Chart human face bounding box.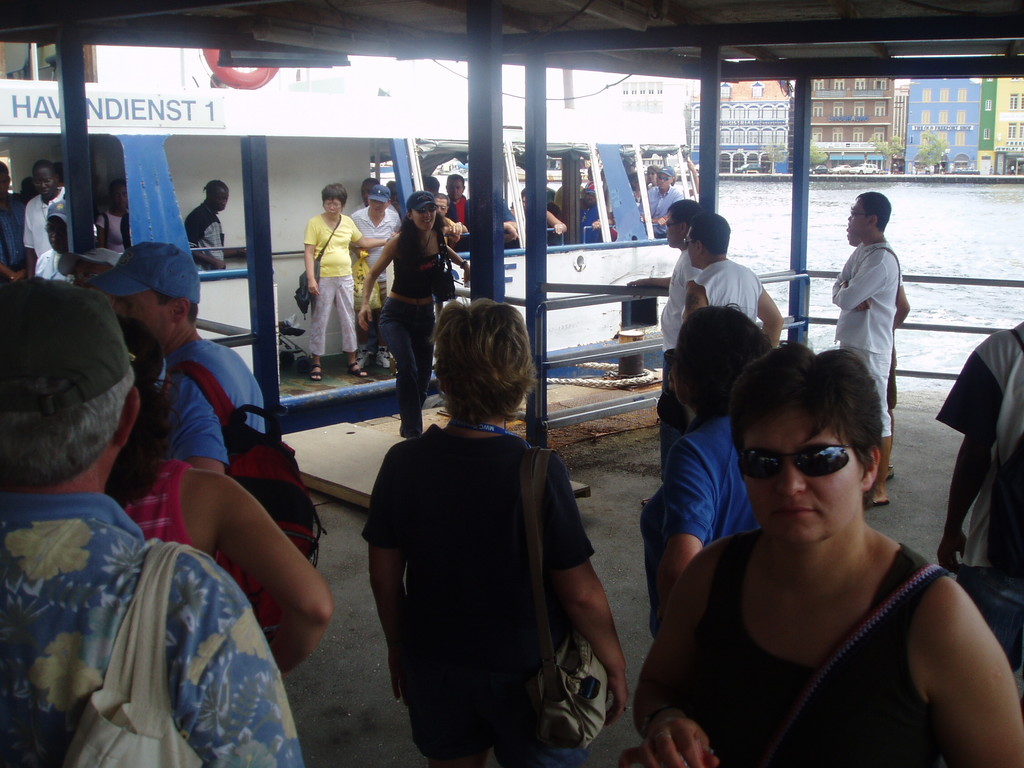
Charted: rect(323, 203, 342, 220).
